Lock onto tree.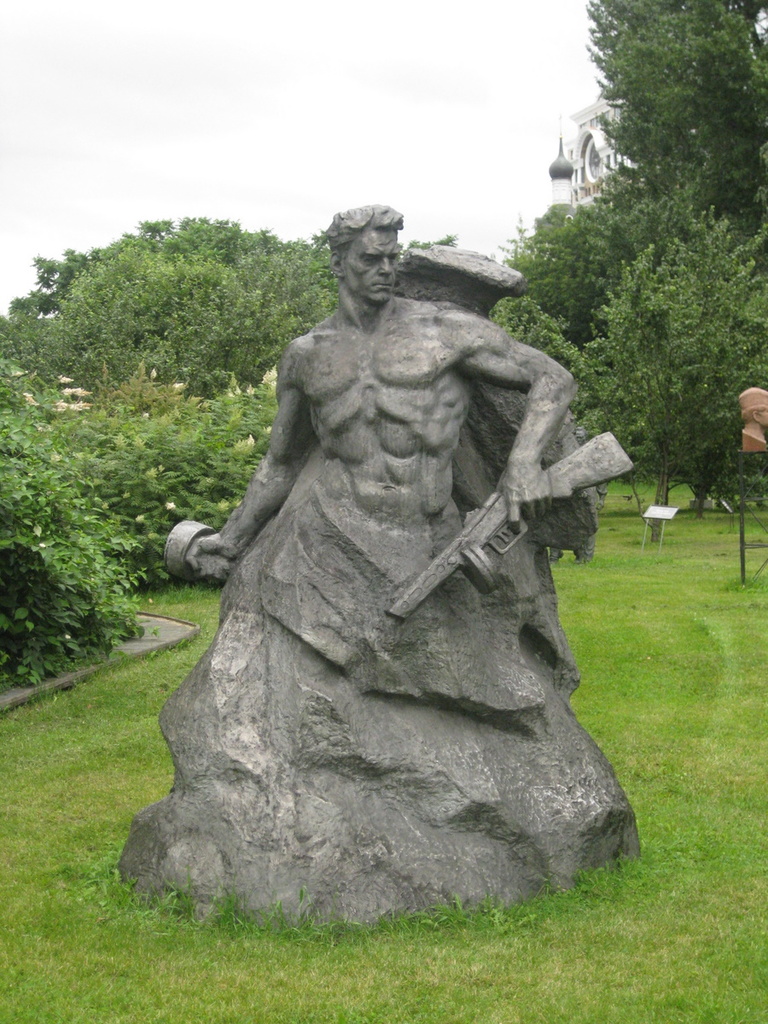
Locked: [left=578, top=0, right=767, bottom=247].
